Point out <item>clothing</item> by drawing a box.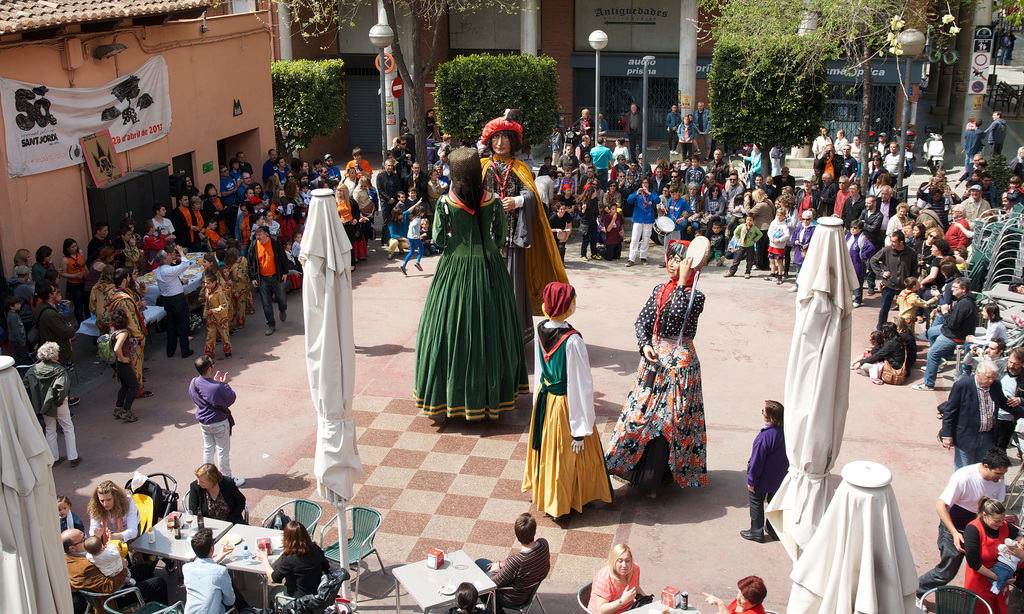
{"left": 840, "top": 195, "right": 865, "bottom": 225}.
